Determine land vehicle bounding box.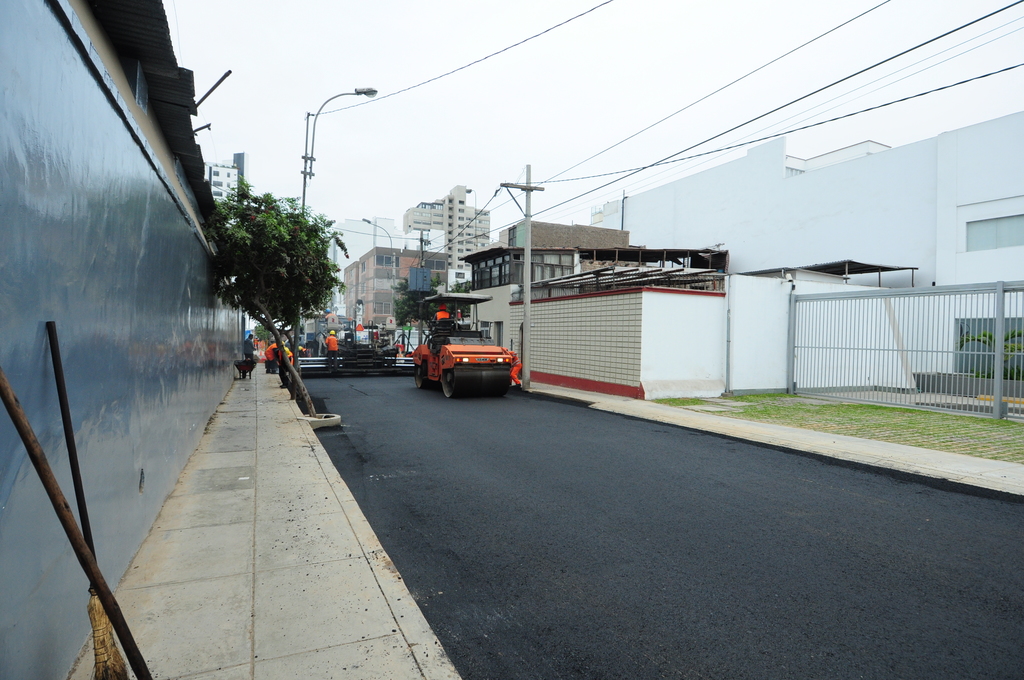
Determined: l=411, t=314, r=518, b=396.
